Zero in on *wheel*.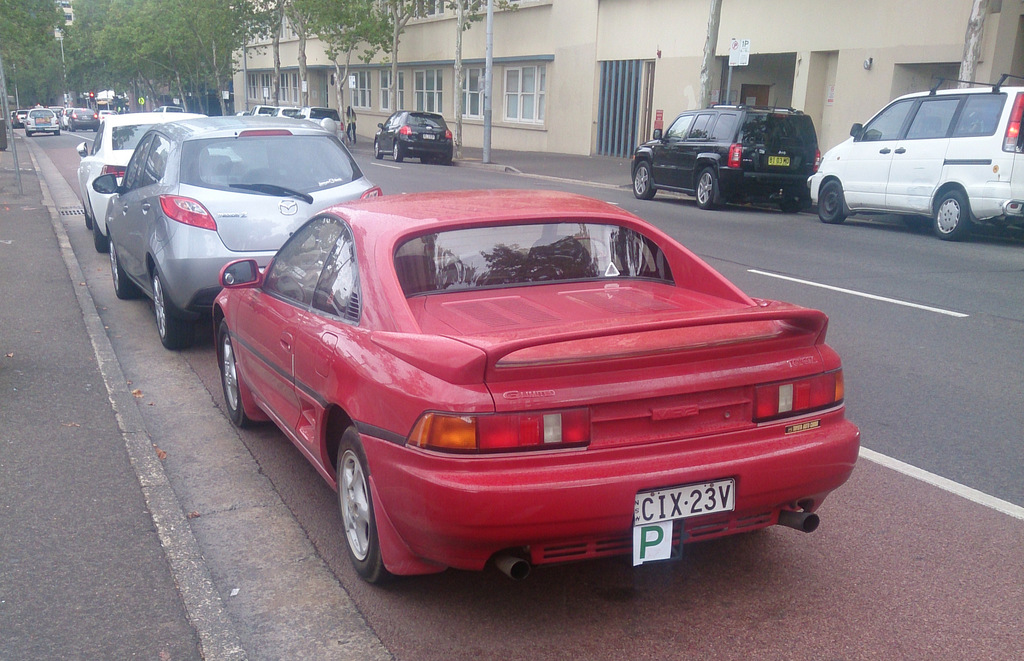
Zeroed in: region(815, 177, 854, 219).
